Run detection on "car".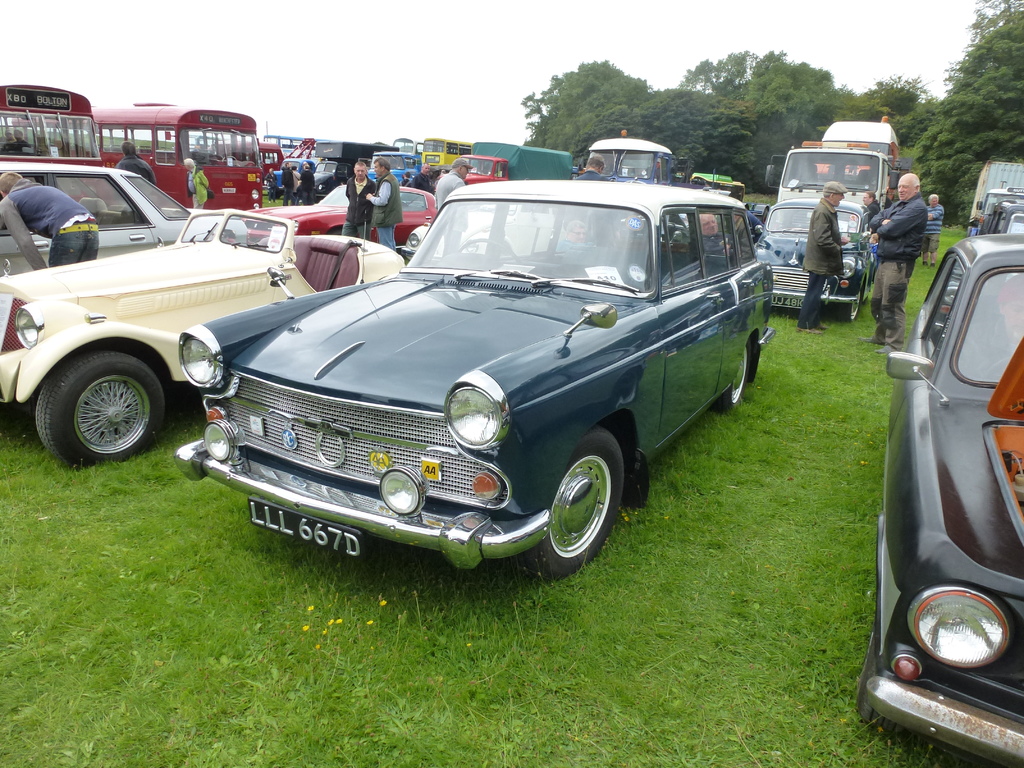
Result: left=251, top=186, right=440, bottom=241.
